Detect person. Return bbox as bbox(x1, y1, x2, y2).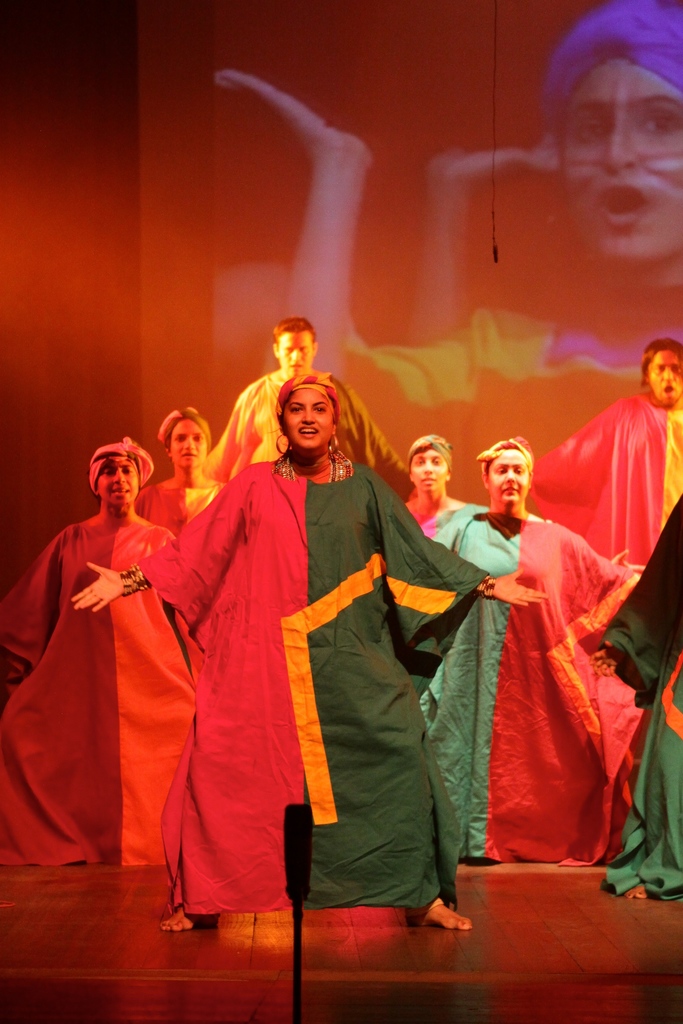
bbox(136, 409, 224, 514).
